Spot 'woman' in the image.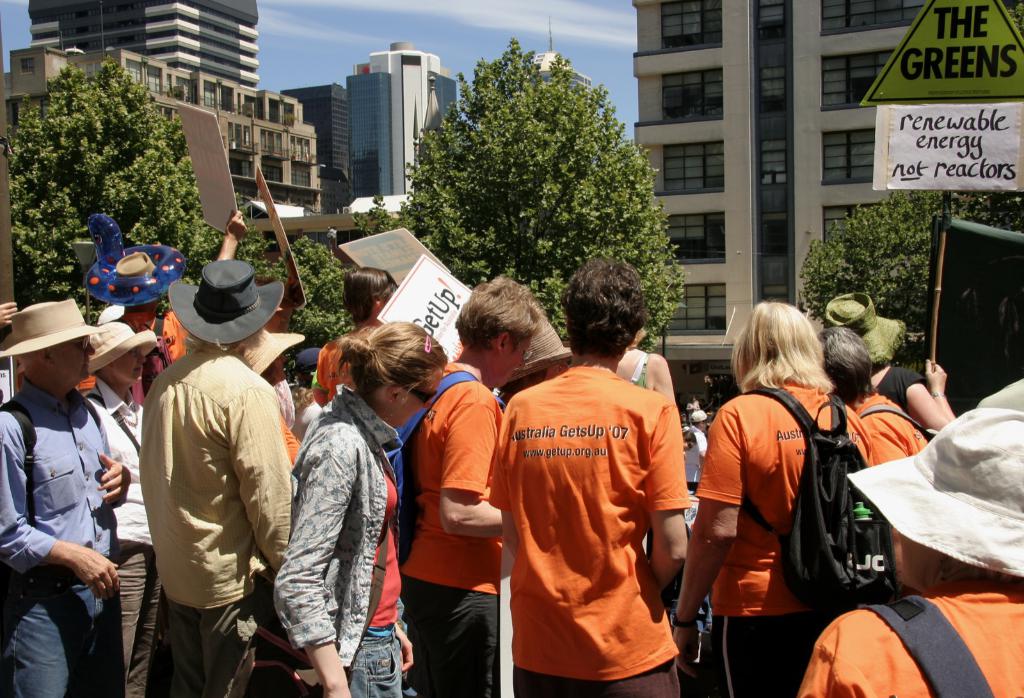
'woman' found at x1=271 y1=319 x2=456 y2=697.
